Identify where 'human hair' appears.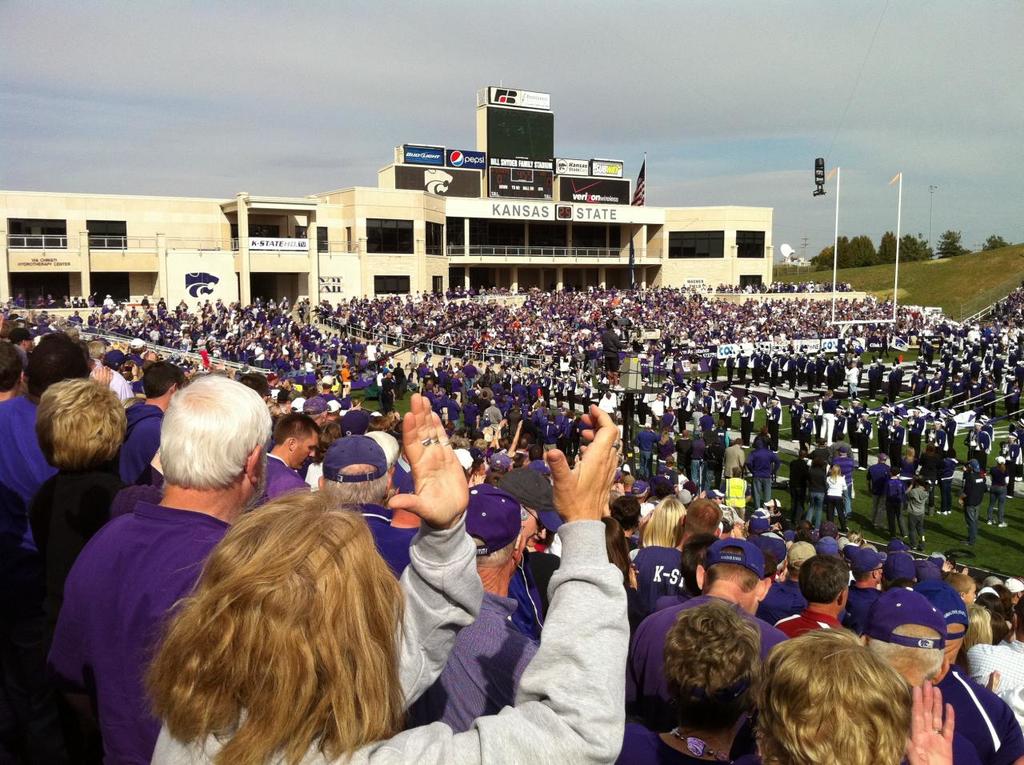
Appears at pyautogui.locateOnScreen(24, 330, 93, 408).
